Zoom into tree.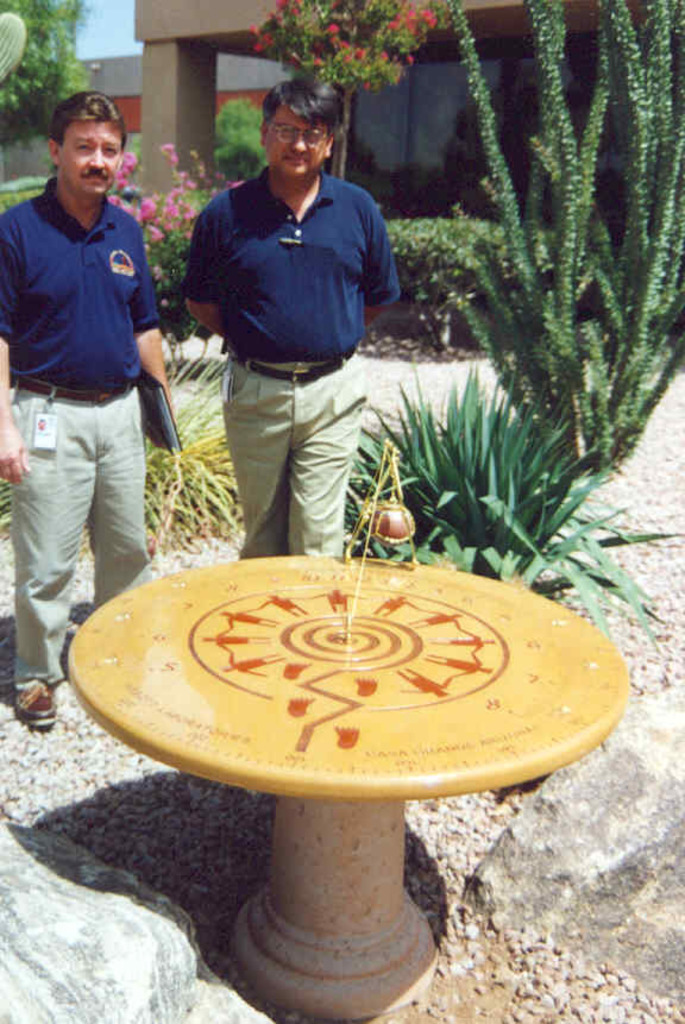
Zoom target: 425/0/684/475.
